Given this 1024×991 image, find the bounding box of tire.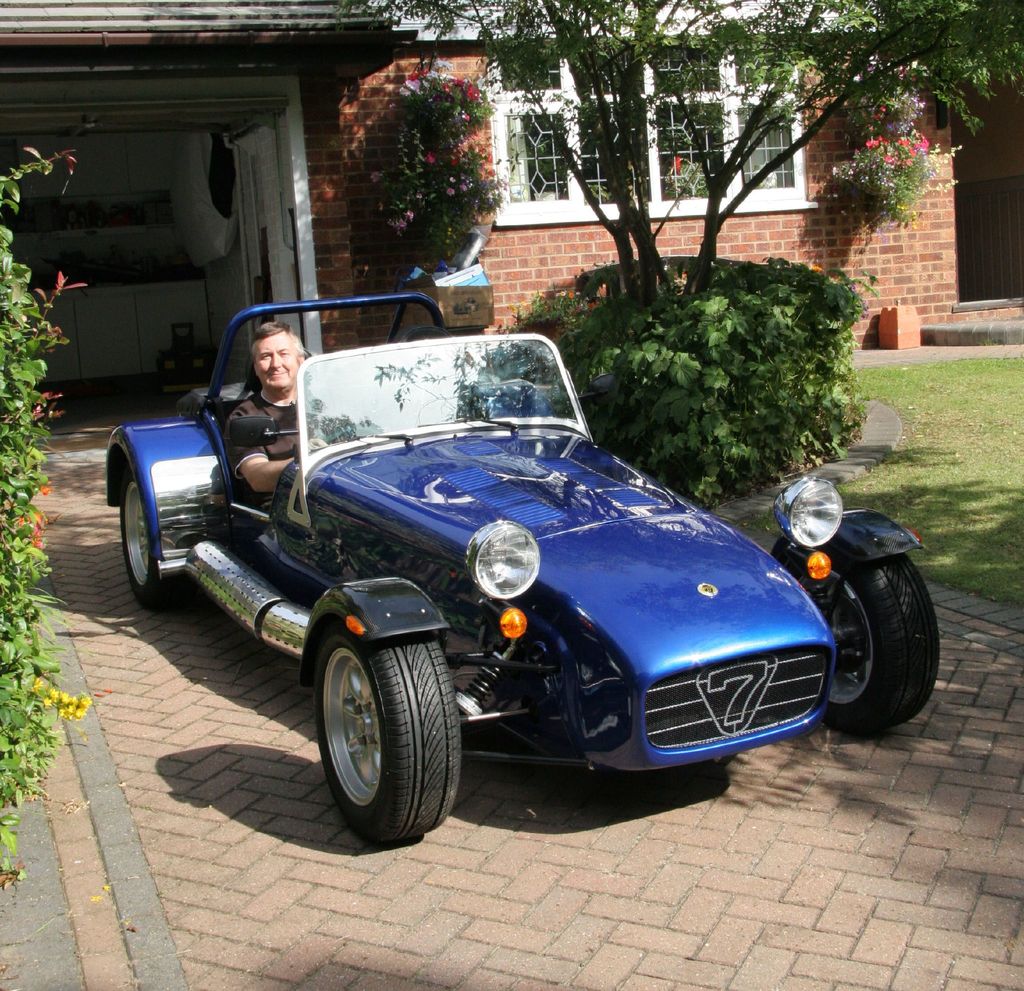
bbox=[769, 552, 940, 733].
